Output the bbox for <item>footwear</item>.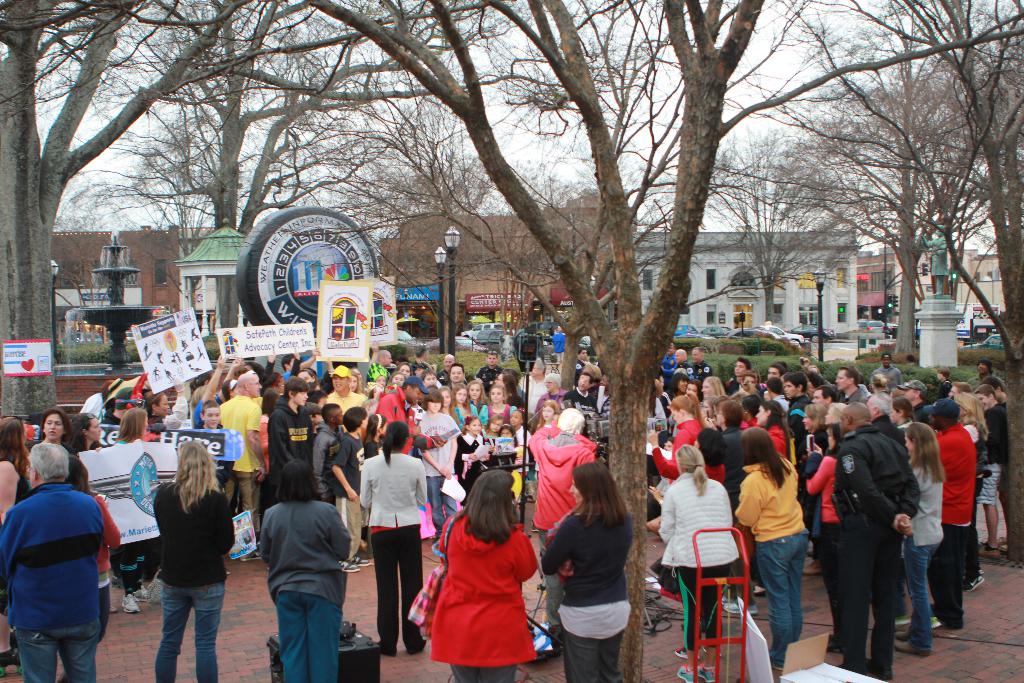
{"x1": 804, "y1": 559, "x2": 822, "y2": 576}.
